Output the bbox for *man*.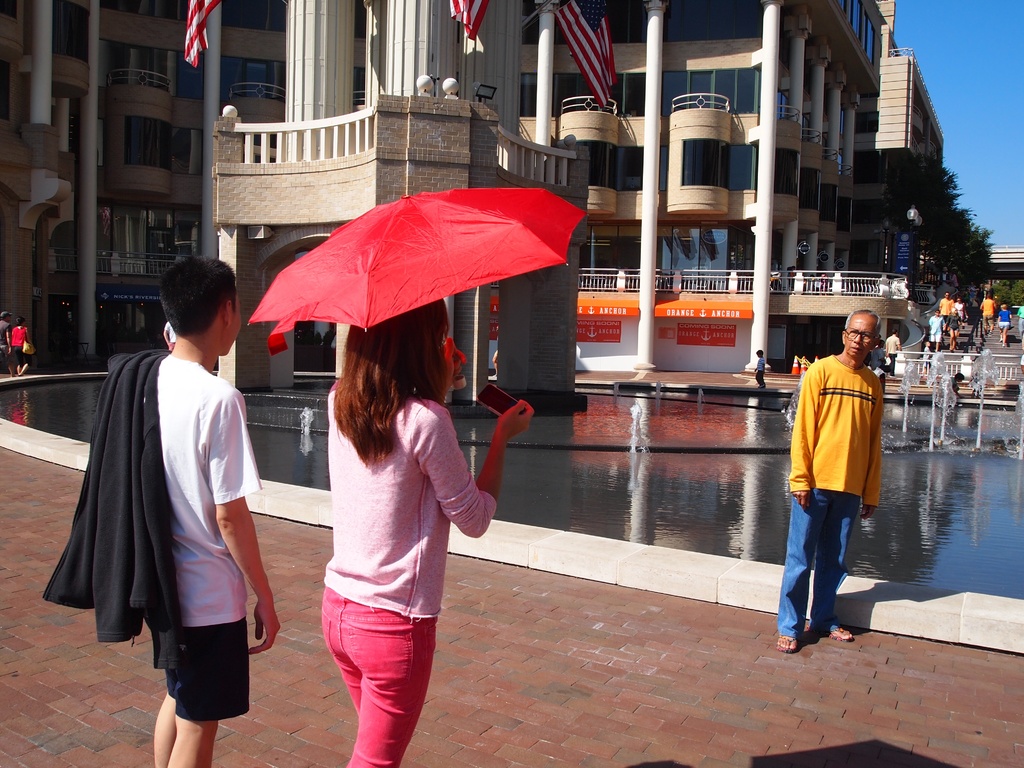
(164, 321, 177, 351).
